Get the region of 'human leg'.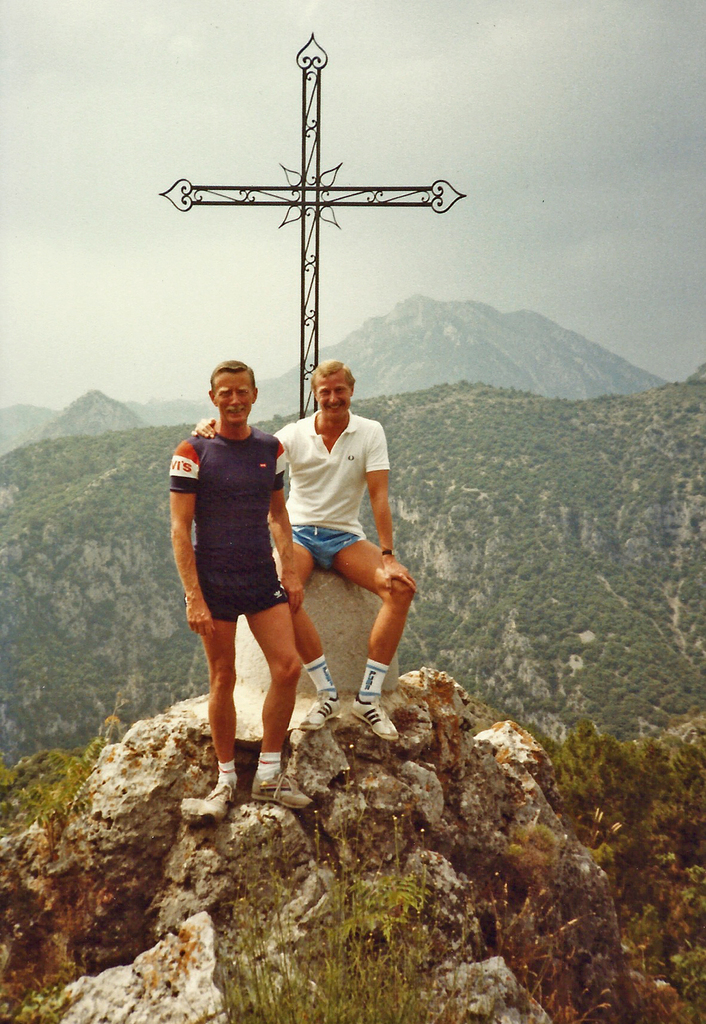
[left=332, top=528, right=416, bottom=745].
